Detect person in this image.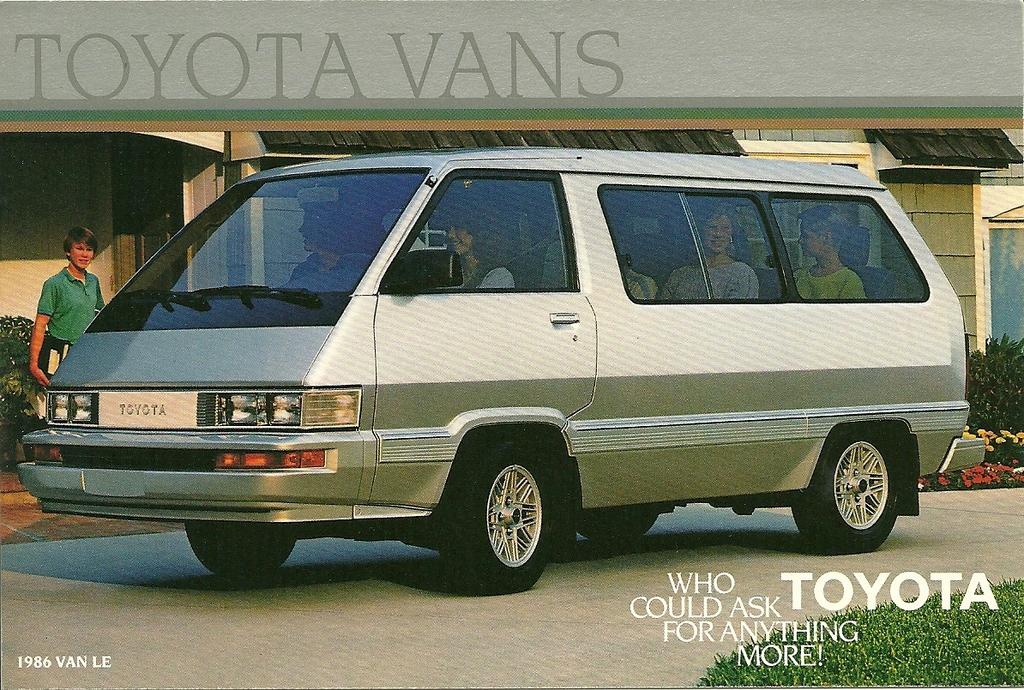
Detection: left=443, top=201, right=510, bottom=294.
